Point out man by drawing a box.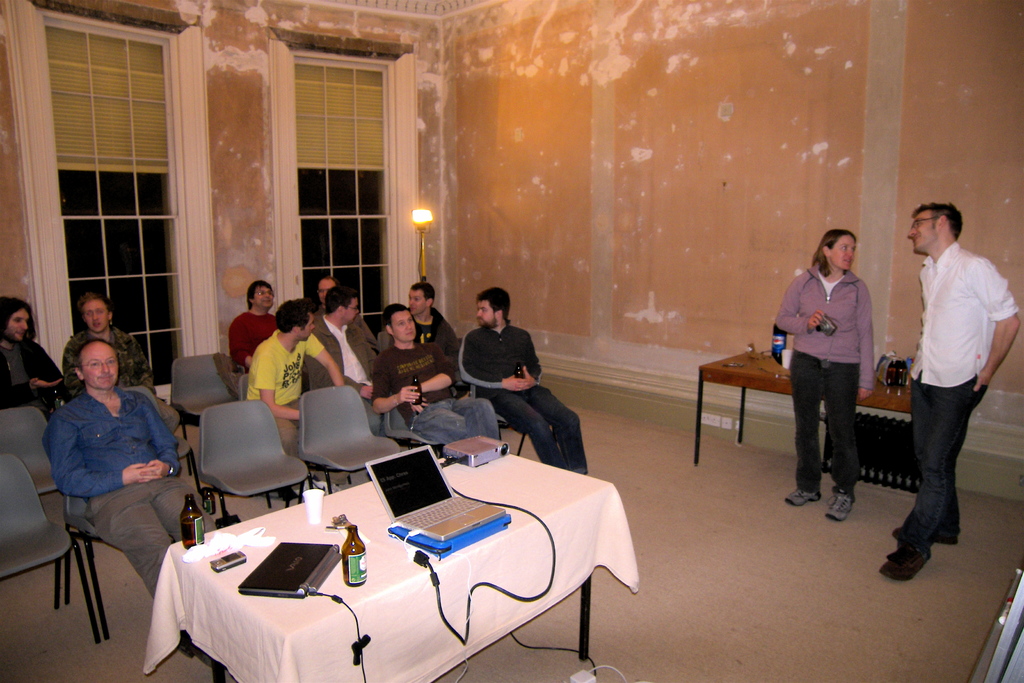
{"x1": 369, "y1": 303, "x2": 508, "y2": 465}.
